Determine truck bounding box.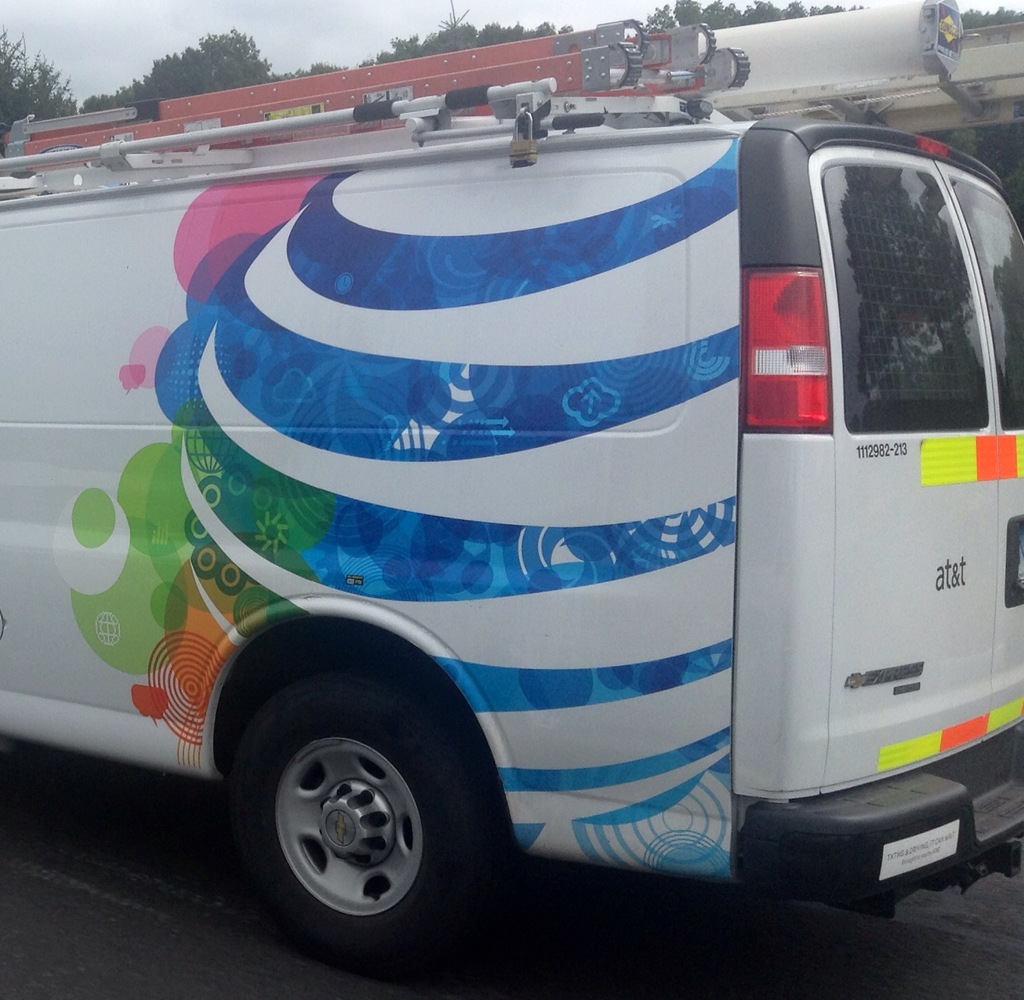
Determined: (49, 81, 1023, 999).
